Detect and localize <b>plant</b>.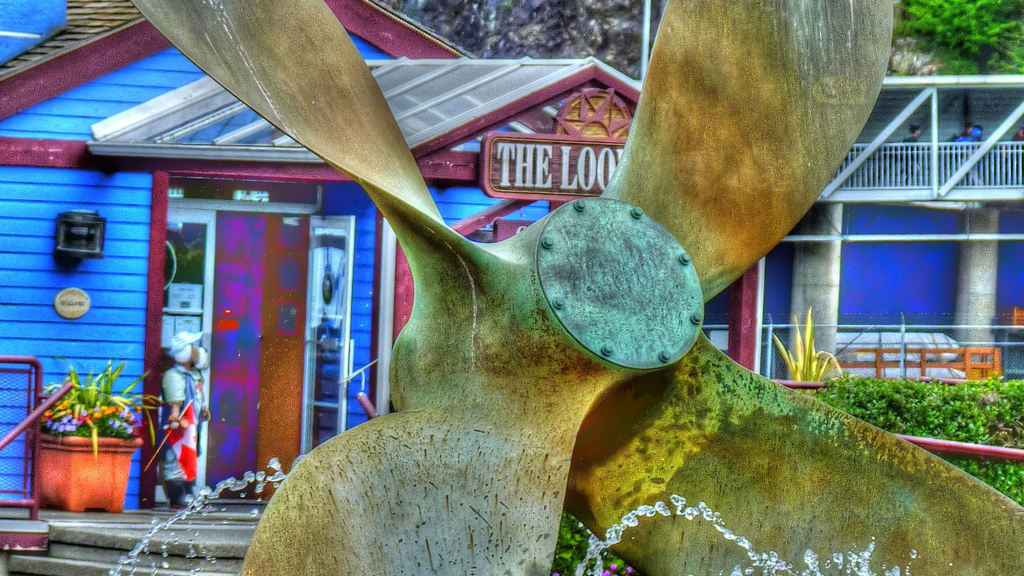
Localized at (left=35, top=356, right=157, bottom=436).
